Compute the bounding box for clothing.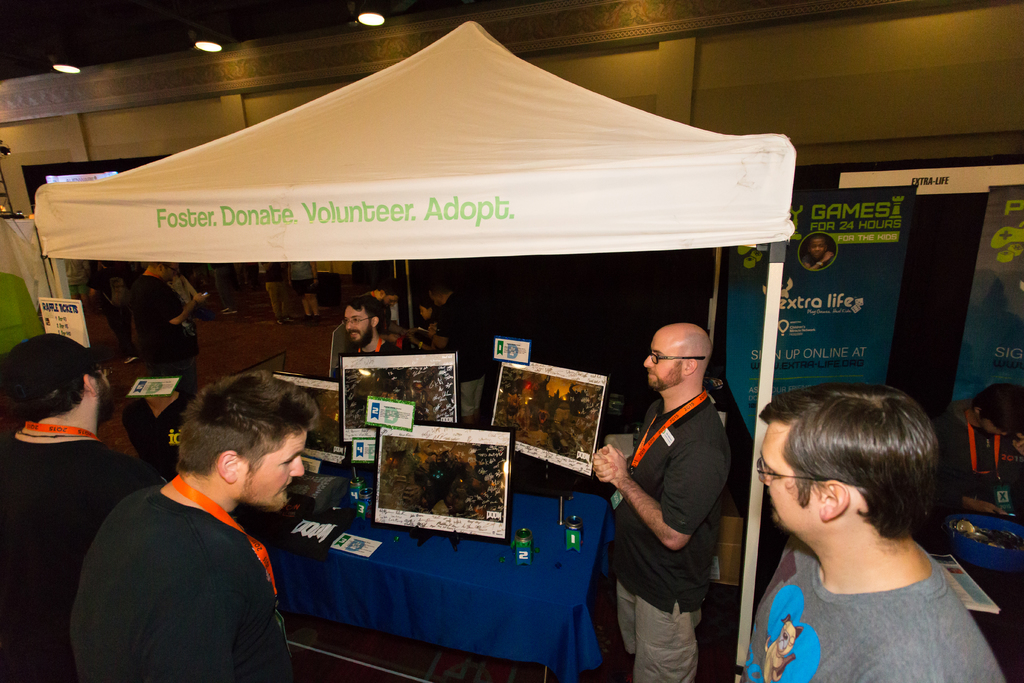
[x1=294, y1=263, x2=316, y2=294].
